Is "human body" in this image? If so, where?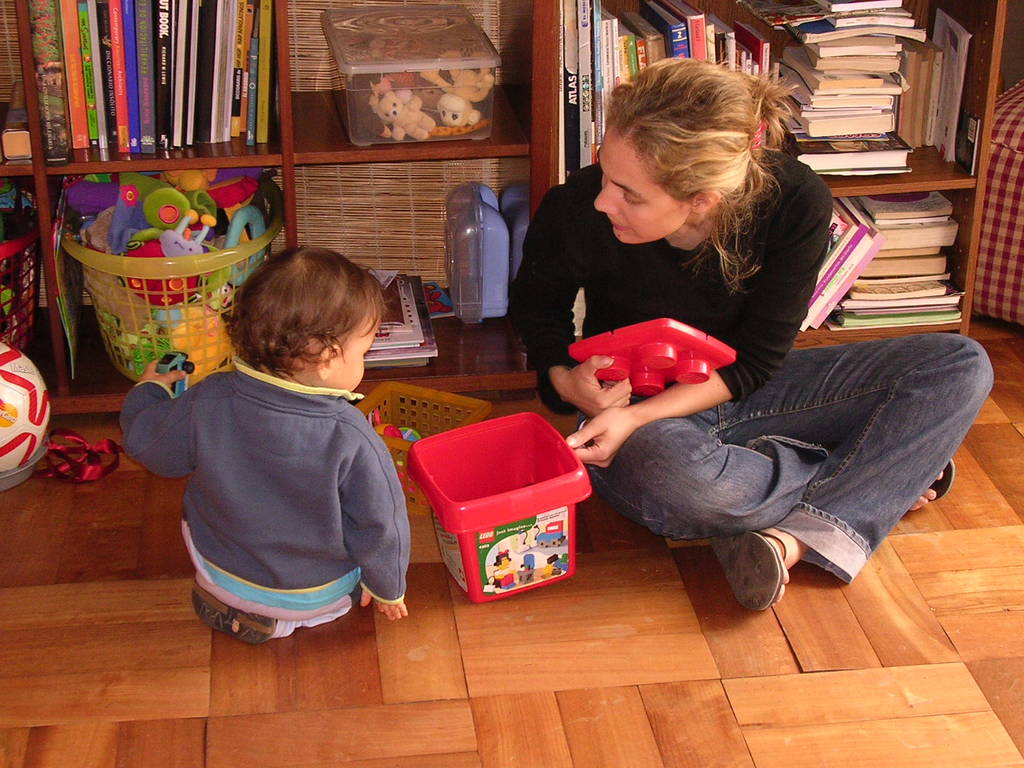
Yes, at detection(488, 132, 993, 591).
